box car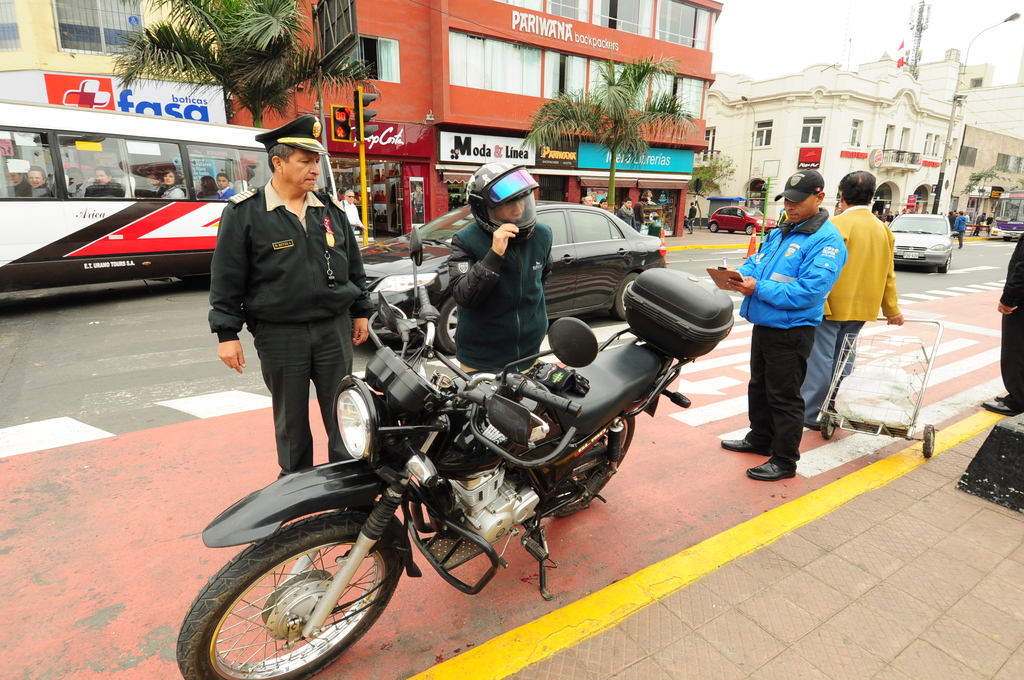
region(358, 196, 664, 354)
